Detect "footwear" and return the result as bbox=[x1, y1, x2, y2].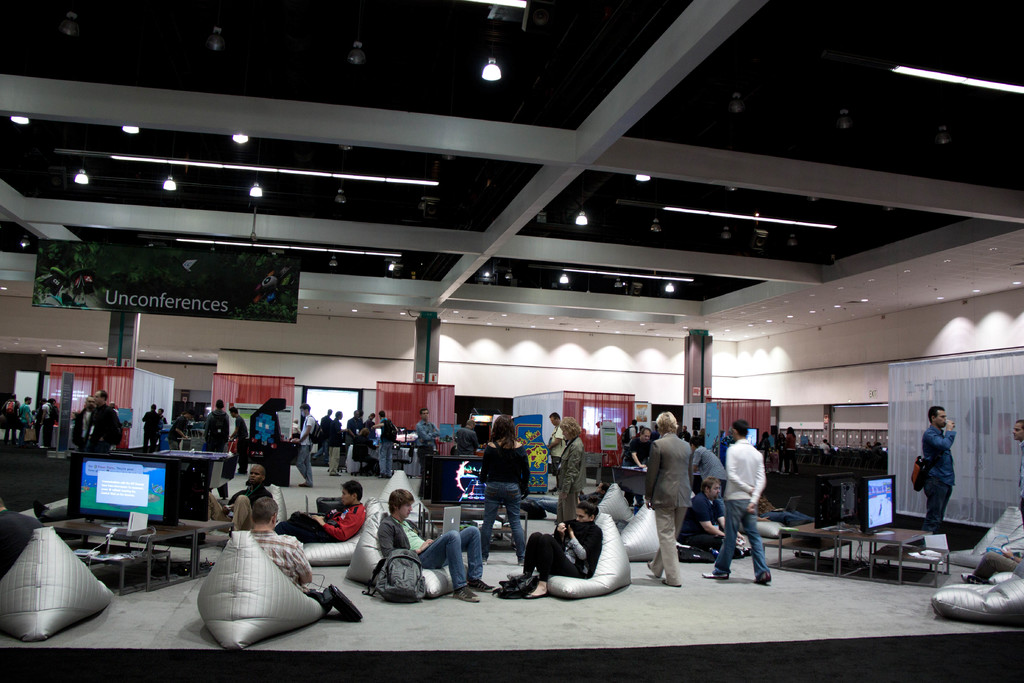
bbox=[468, 576, 493, 589].
